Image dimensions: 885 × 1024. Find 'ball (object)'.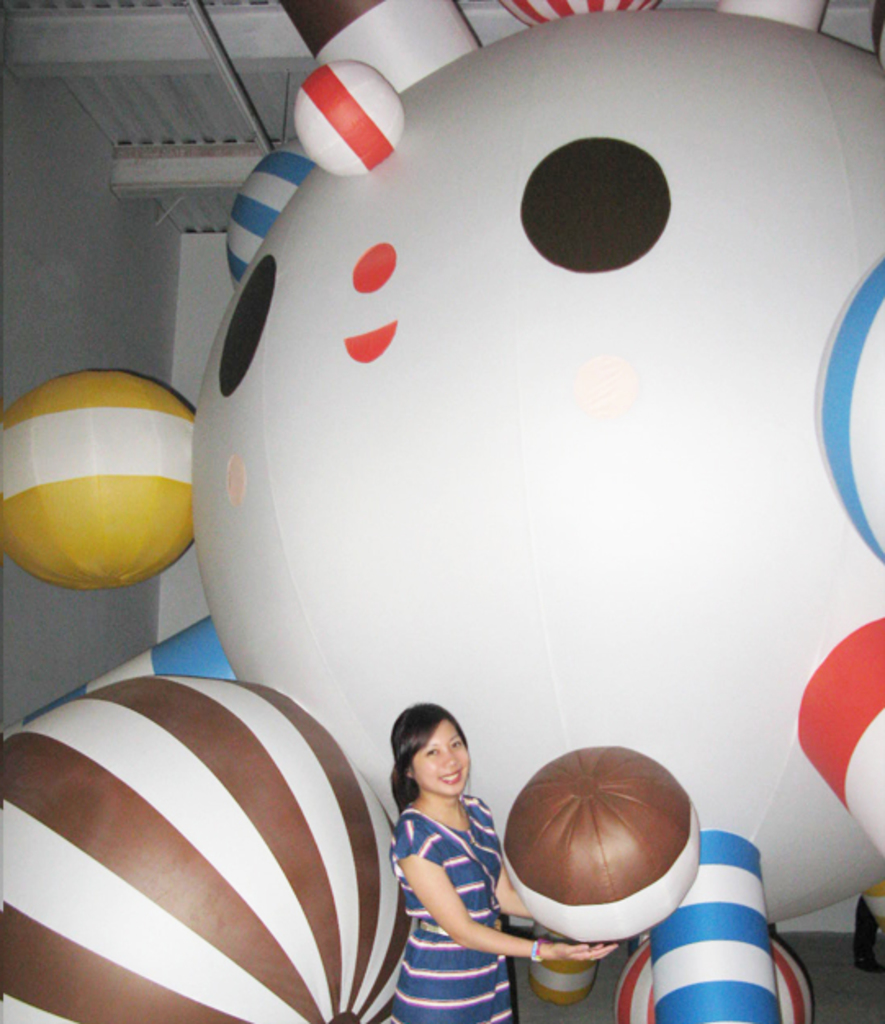
[x1=0, y1=370, x2=200, y2=591].
